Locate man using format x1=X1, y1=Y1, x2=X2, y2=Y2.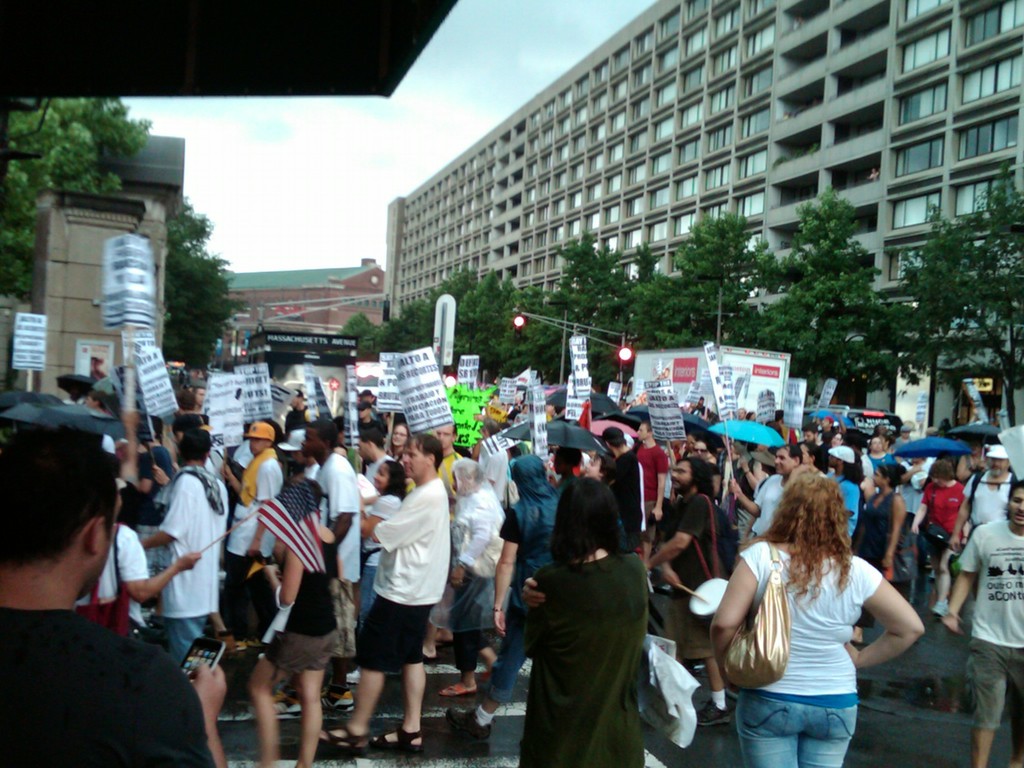
x1=431, y1=420, x2=476, y2=638.
